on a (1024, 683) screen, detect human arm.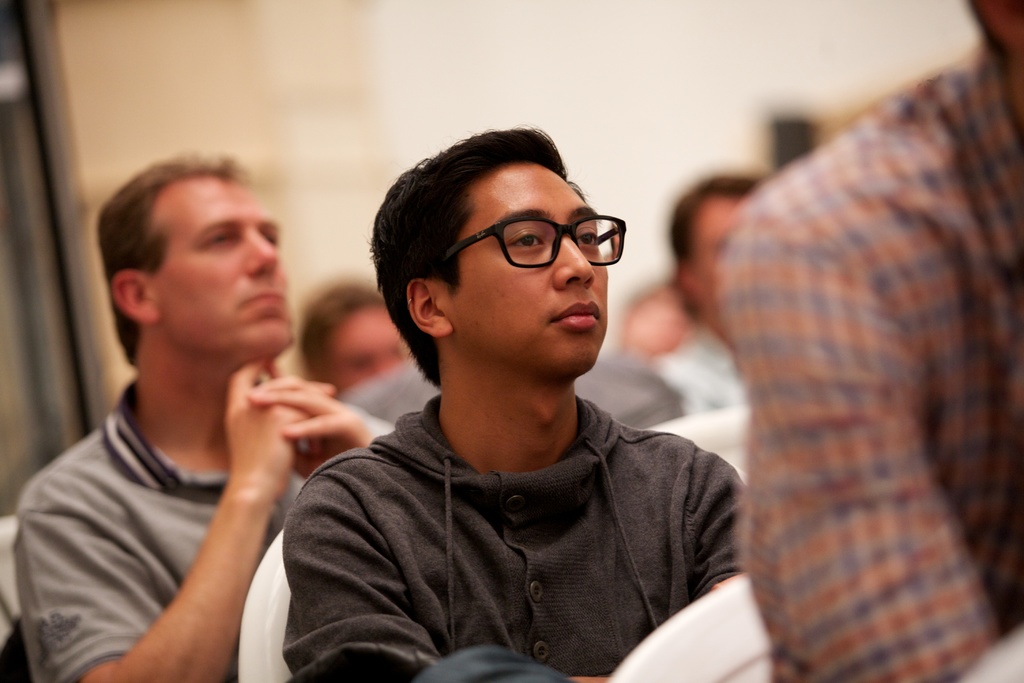
left=746, top=201, right=999, bottom=682.
